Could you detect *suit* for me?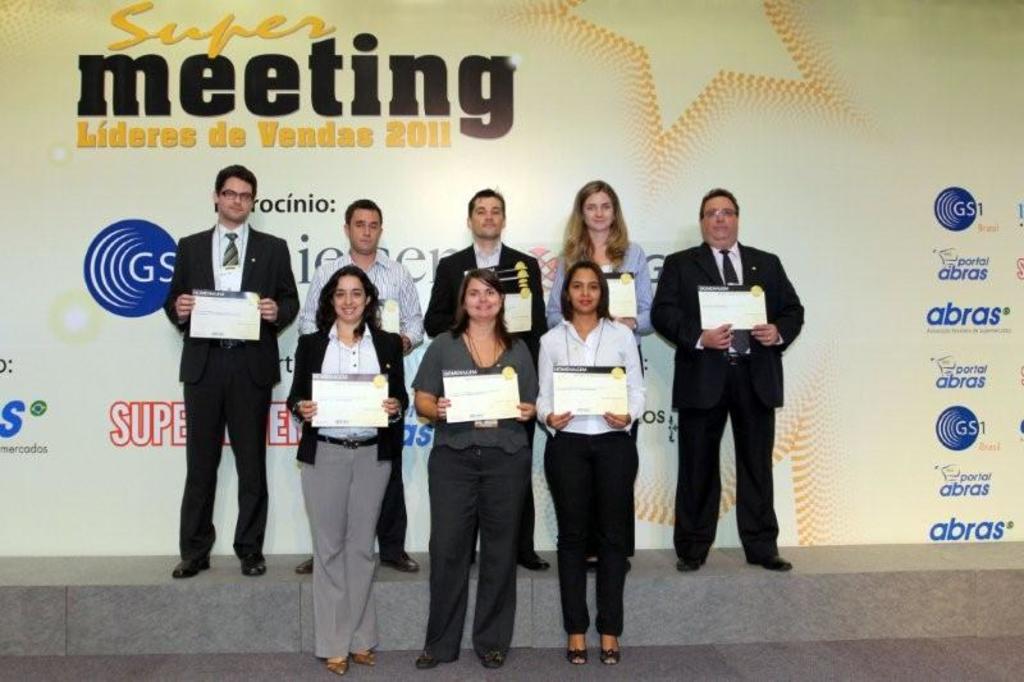
Detection result: (left=659, top=186, right=796, bottom=562).
